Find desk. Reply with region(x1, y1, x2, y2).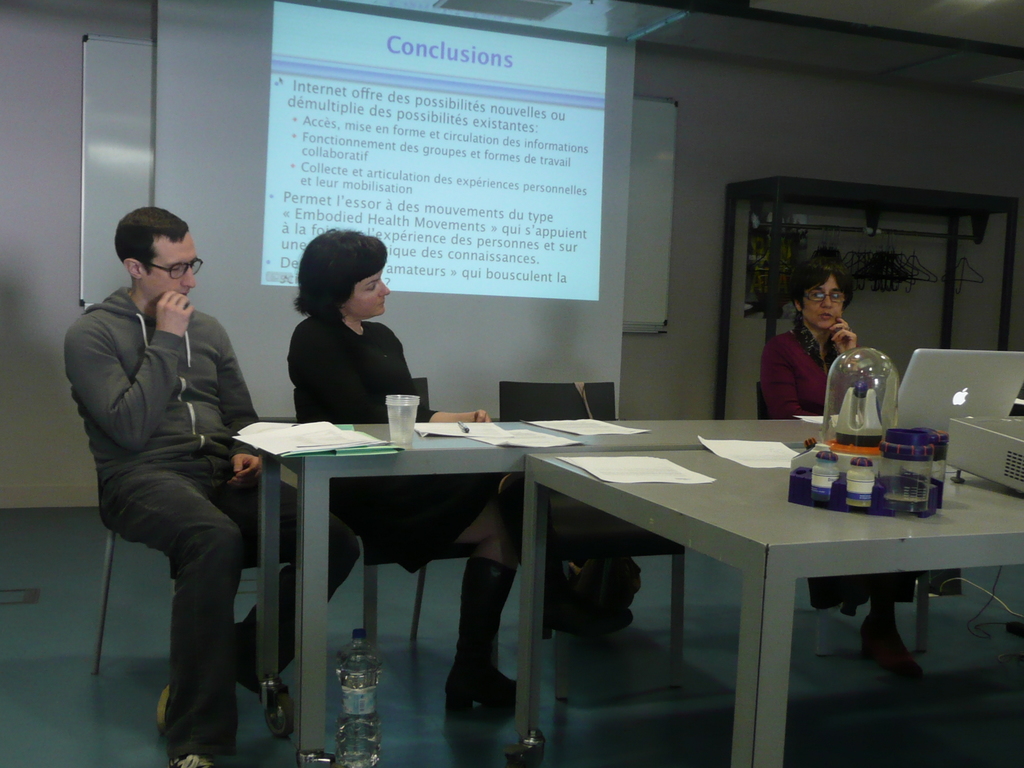
region(529, 444, 1021, 767).
